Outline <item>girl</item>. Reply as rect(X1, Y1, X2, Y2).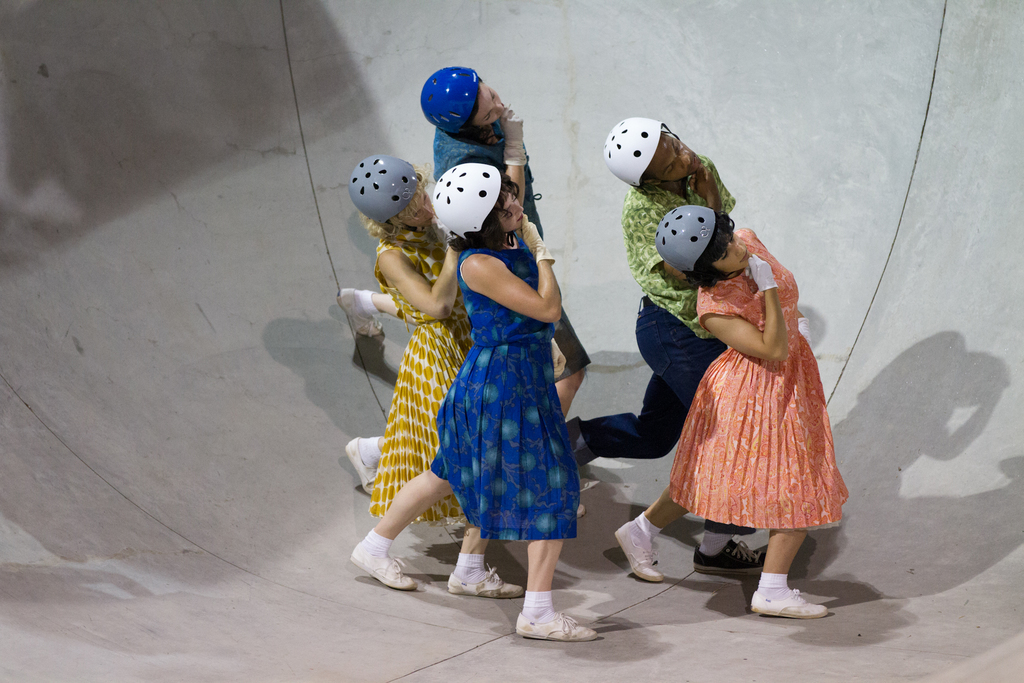
rect(614, 204, 849, 618).
